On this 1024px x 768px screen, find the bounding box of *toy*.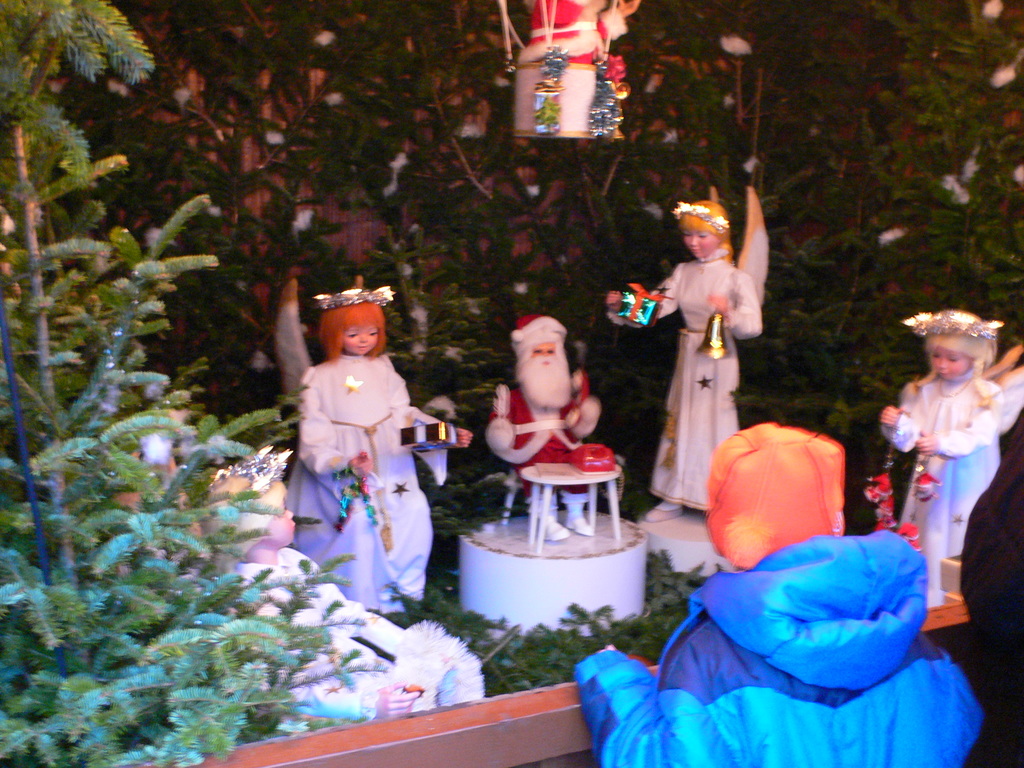
Bounding box: select_region(186, 446, 467, 708).
